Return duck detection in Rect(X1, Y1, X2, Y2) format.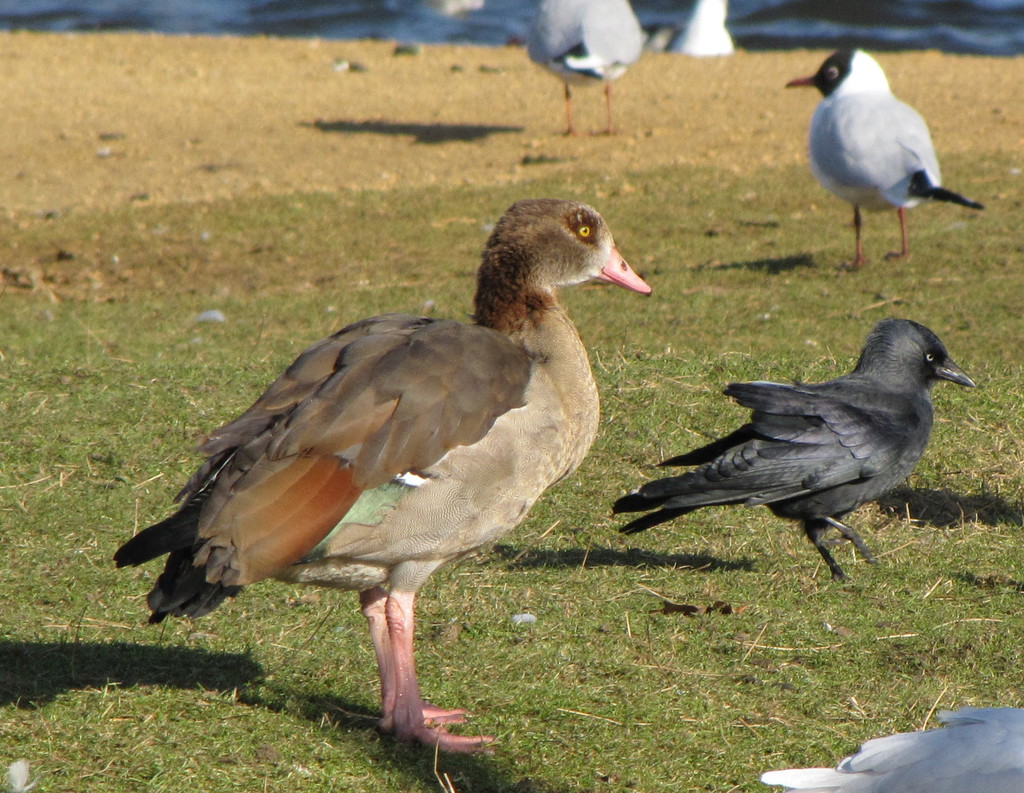
Rect(616, 325, 984, 586).
